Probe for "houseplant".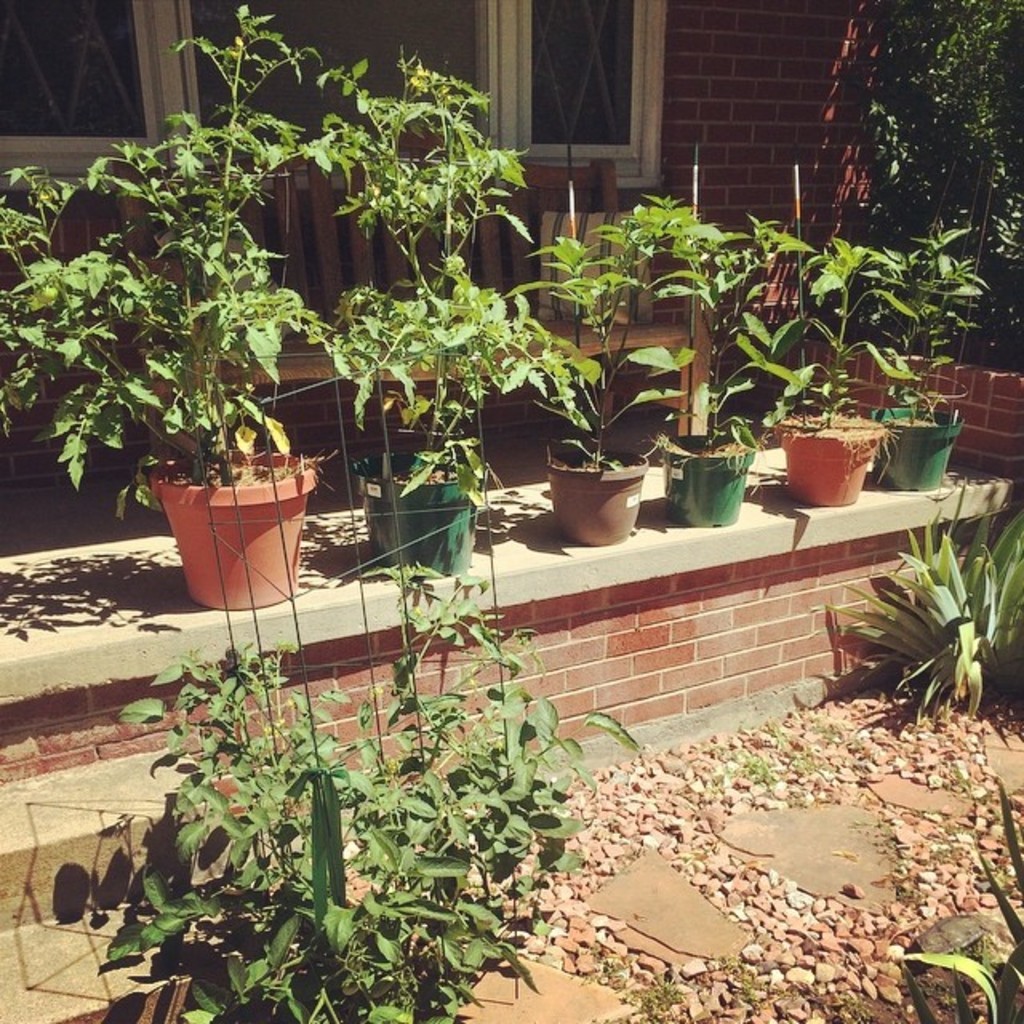
Probe result: l=771, t=238, r=910, b=502.
